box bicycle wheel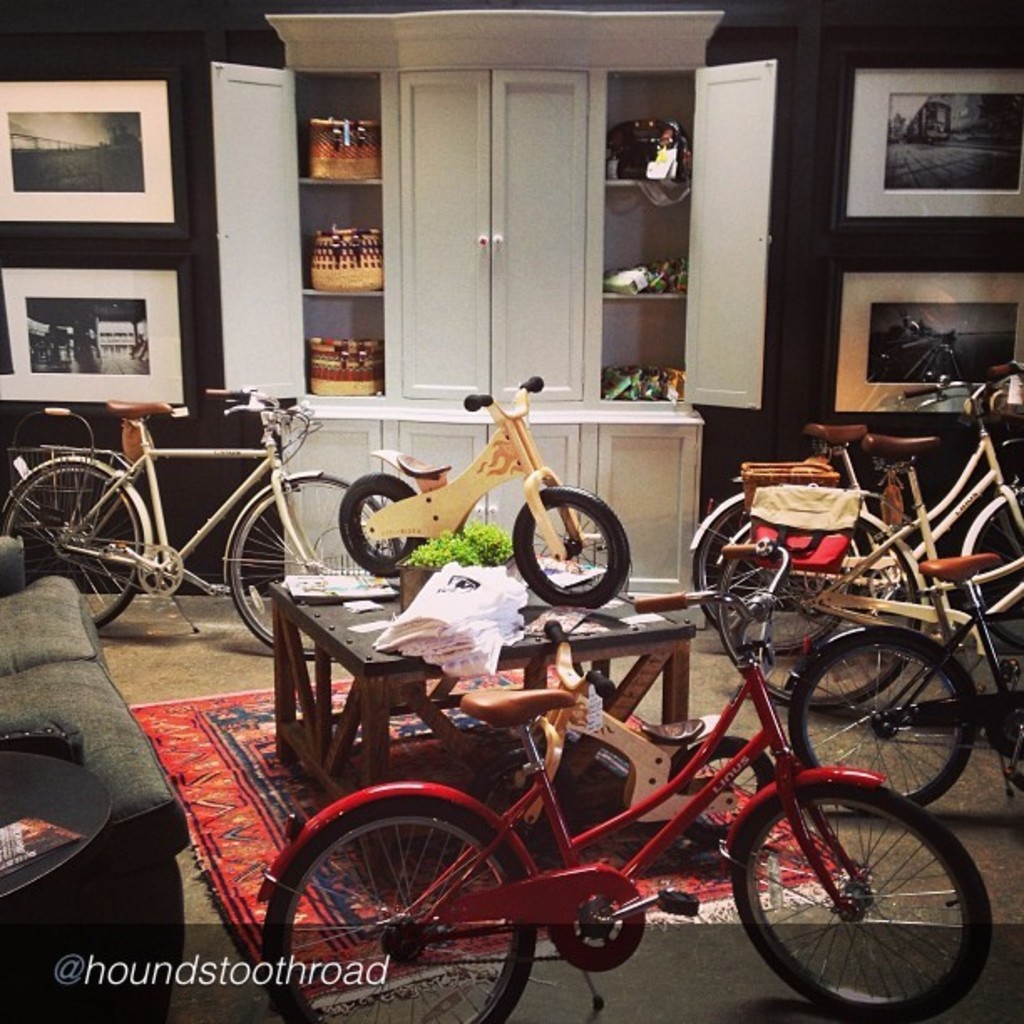
(0,457,149,632)
